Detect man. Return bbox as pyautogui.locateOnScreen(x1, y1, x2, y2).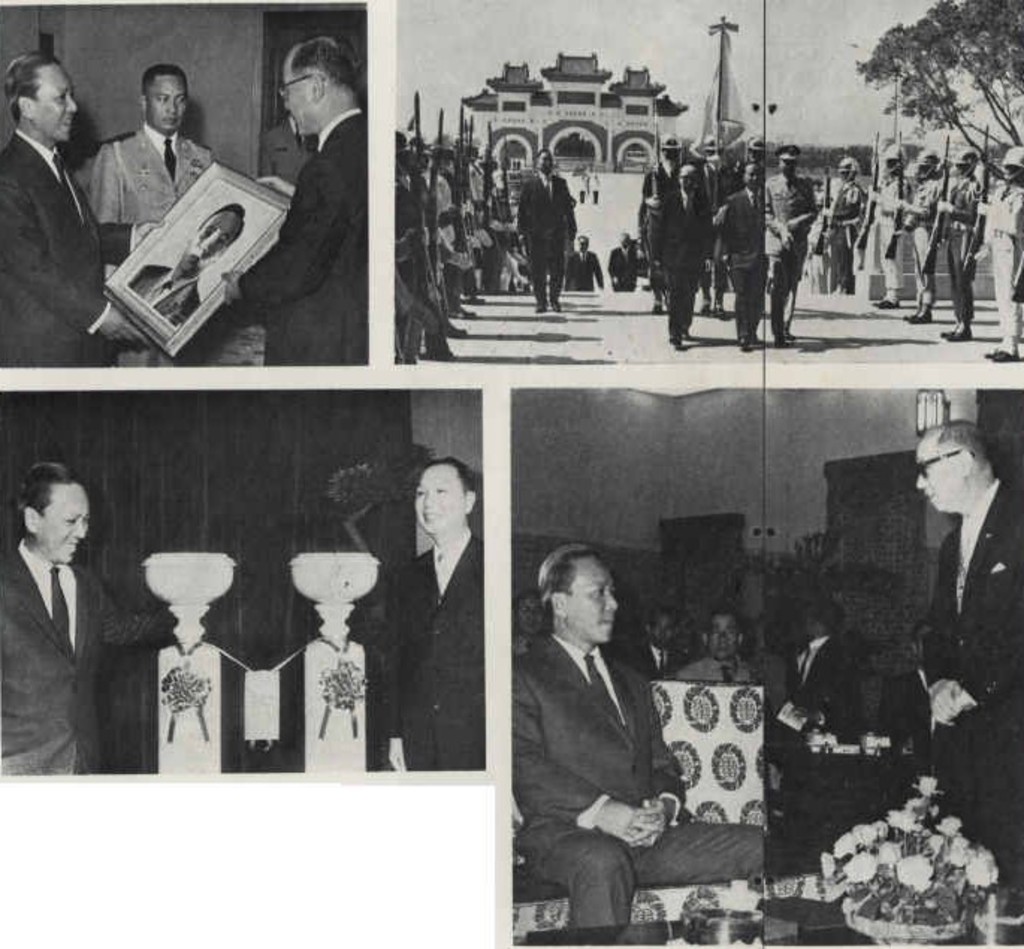
pyautogui.locateOnScreen(583, 164, 601, 202).
